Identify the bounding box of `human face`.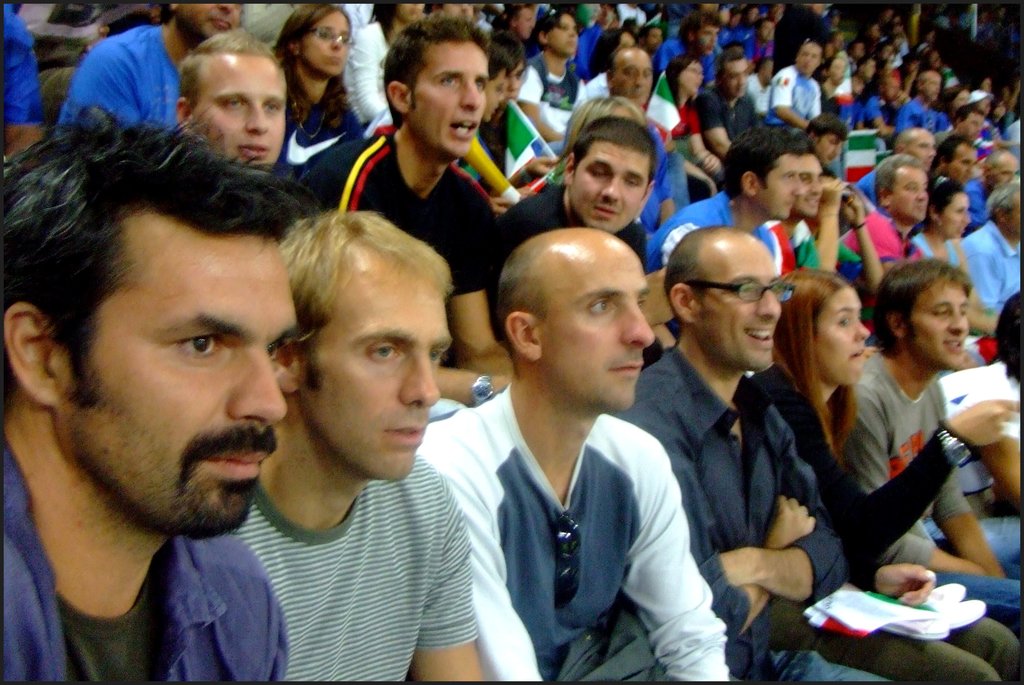
{"x1": 297, "y1": 10, "x2": 351, "y2": 79}.
